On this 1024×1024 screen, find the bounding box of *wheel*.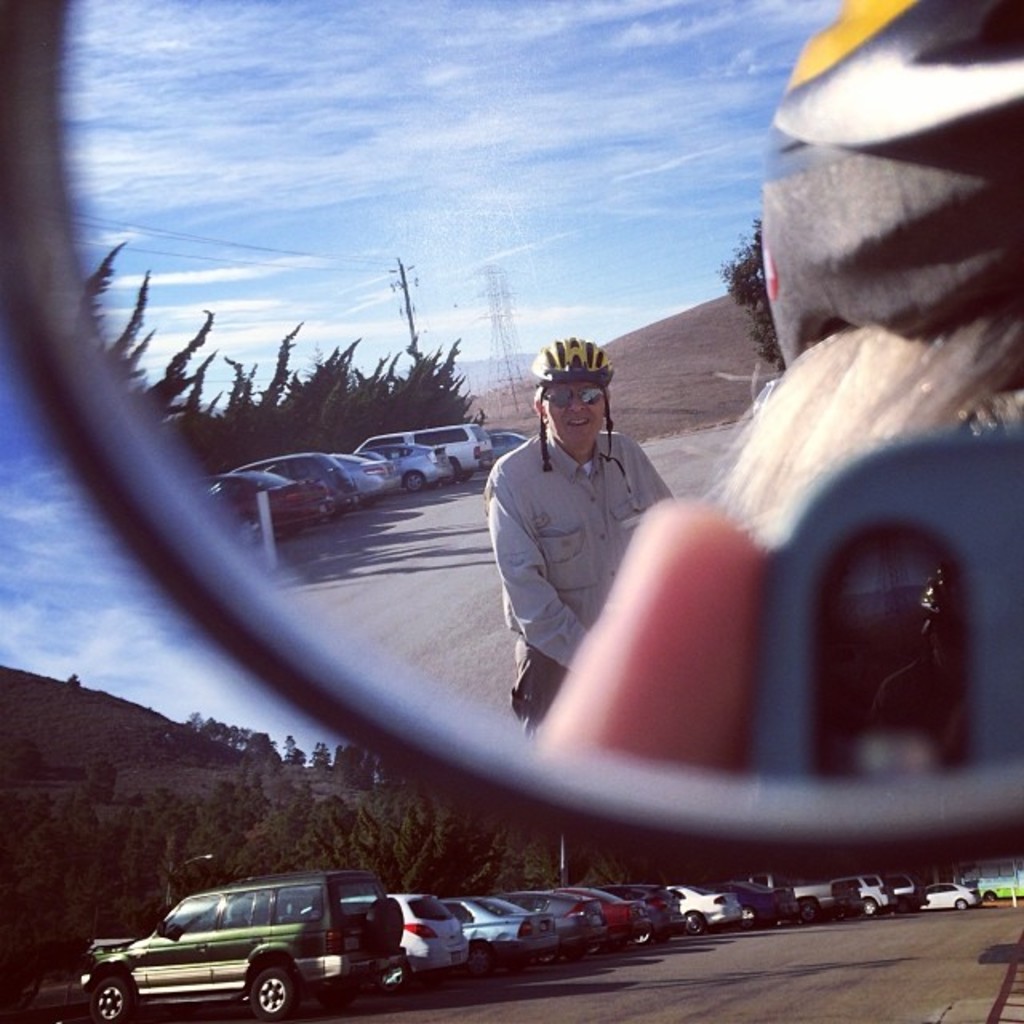
Bounding box: BBox(738, 910, 757, 928).
